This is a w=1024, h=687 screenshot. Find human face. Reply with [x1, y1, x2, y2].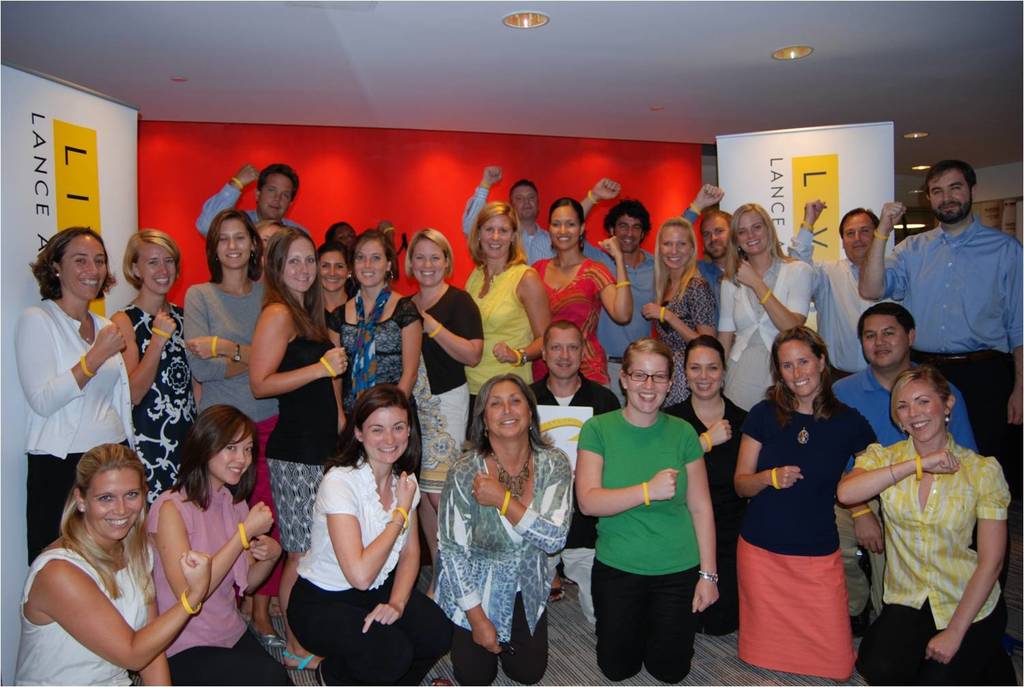
[319, 250, 348, 291].
